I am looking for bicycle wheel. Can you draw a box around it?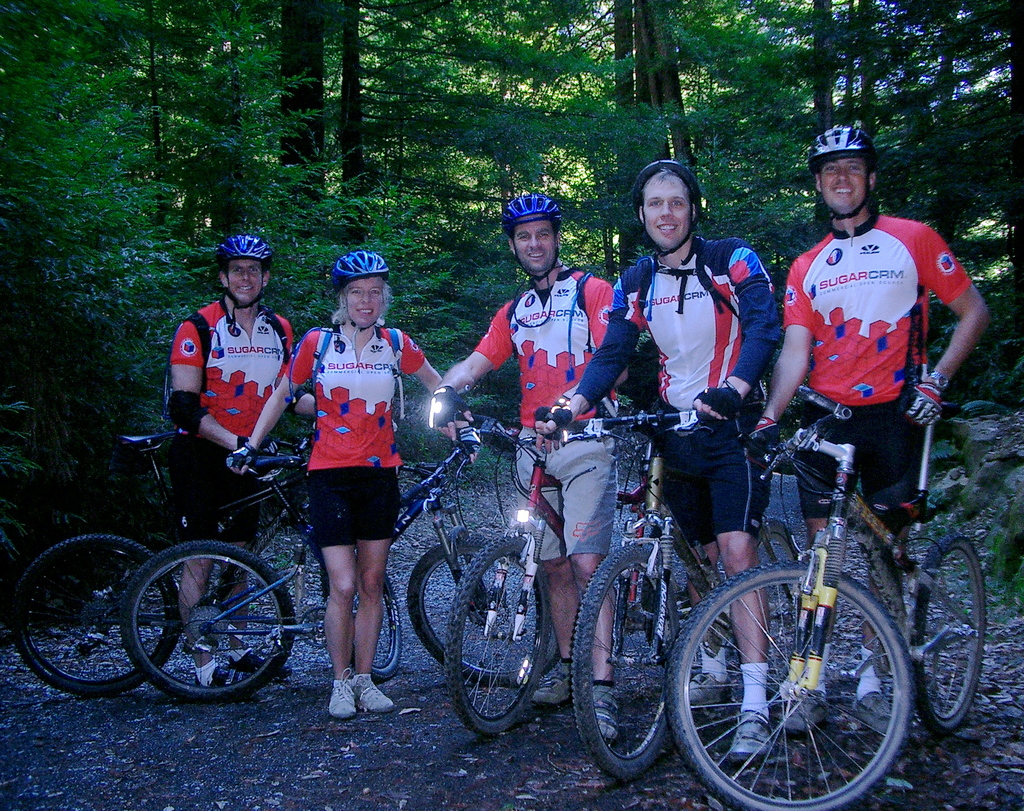
Sure, the bounding box is {"left": 568, "top": 542, "right": 685, "bottom": 786}.
